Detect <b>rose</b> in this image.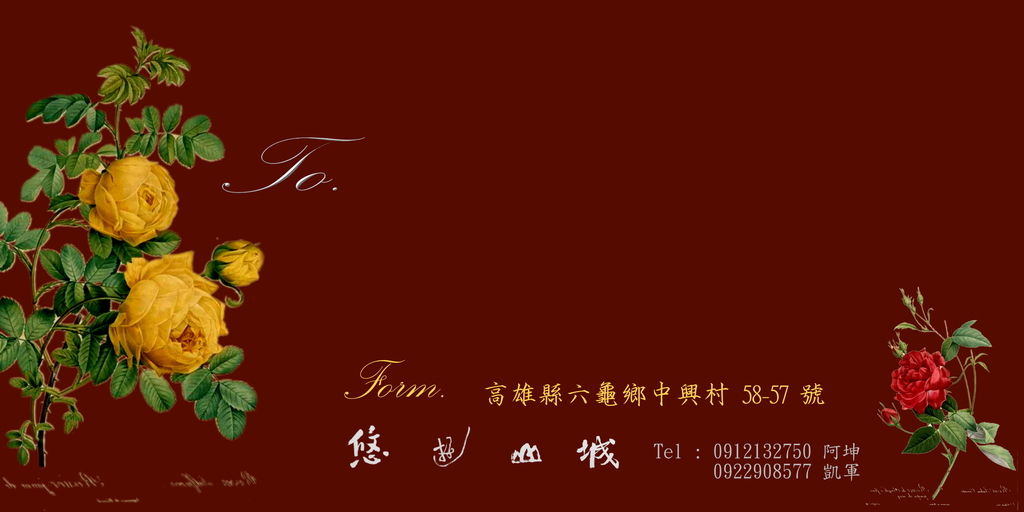
Detection: 110, 248, 227, 376.
